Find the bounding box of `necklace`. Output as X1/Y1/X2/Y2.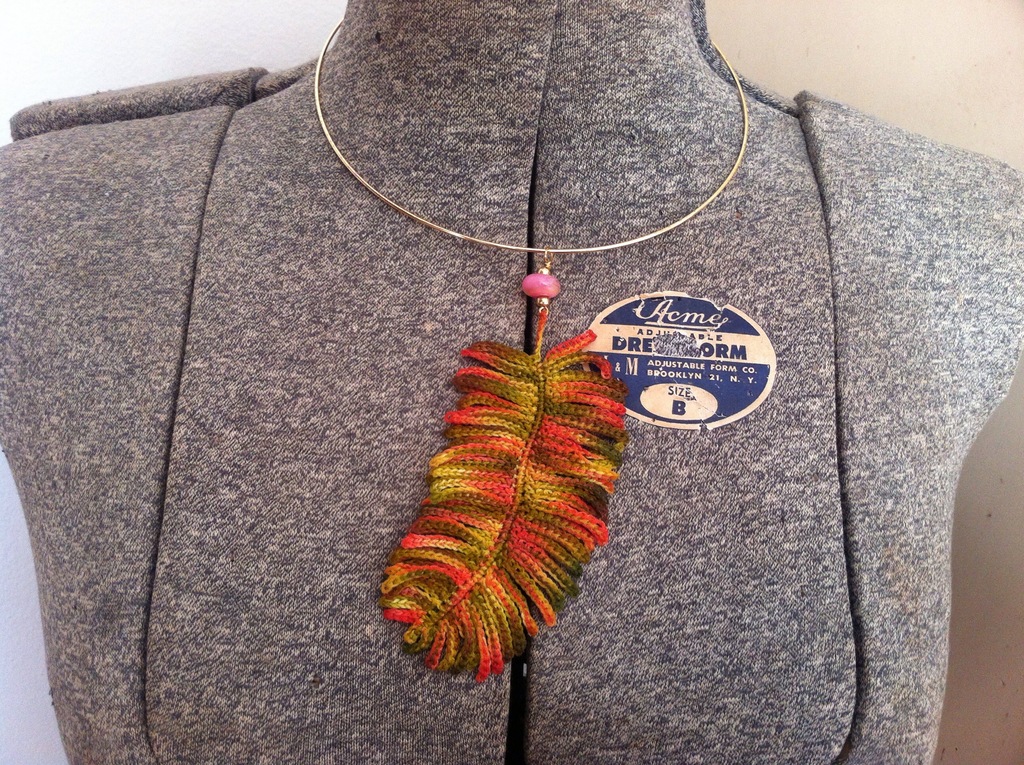
314/20/750/672.
